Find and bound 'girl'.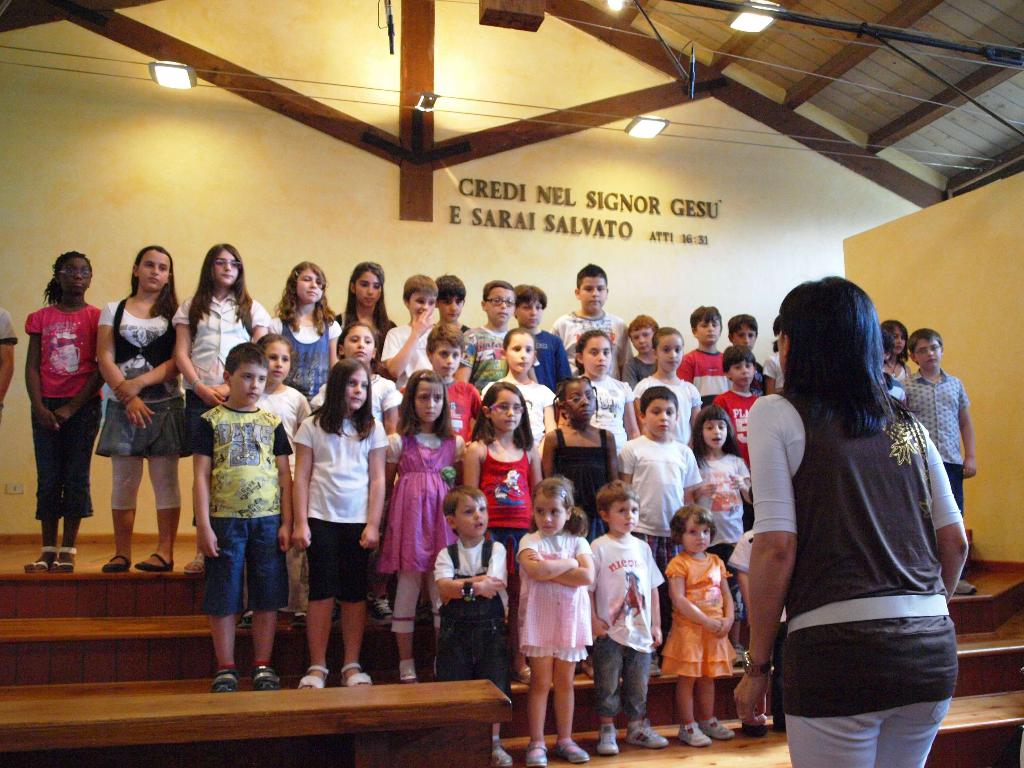
Bound: bbox=[313, 321, 402, 634].
